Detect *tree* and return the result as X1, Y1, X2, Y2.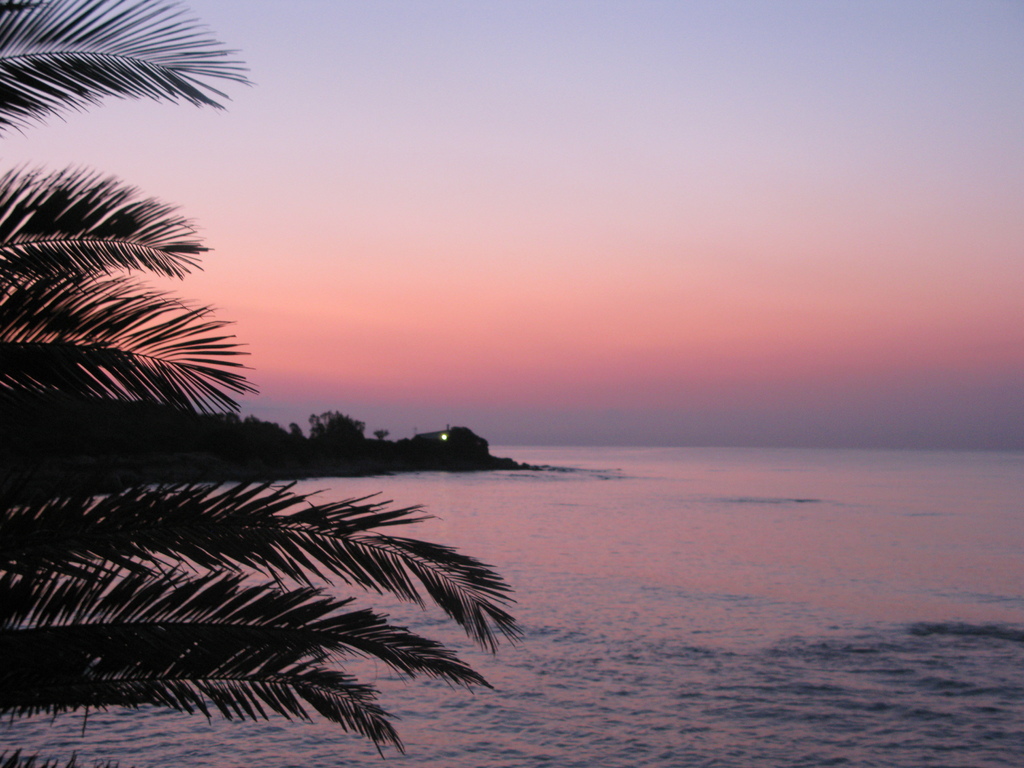
308, 403, 376, 457.
